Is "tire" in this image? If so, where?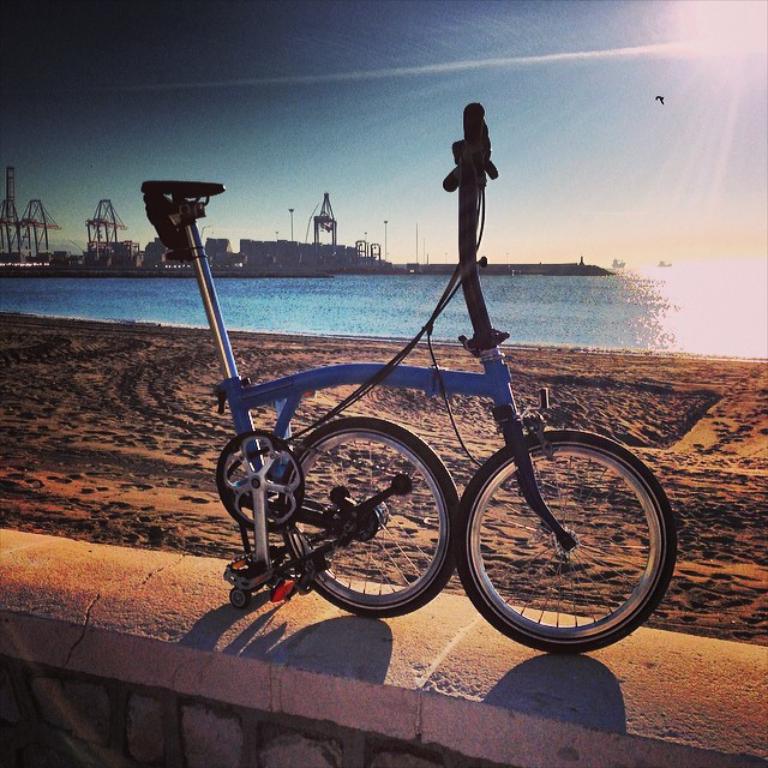
Yes, at (left=473, top=413, right=672, bottom=659).
